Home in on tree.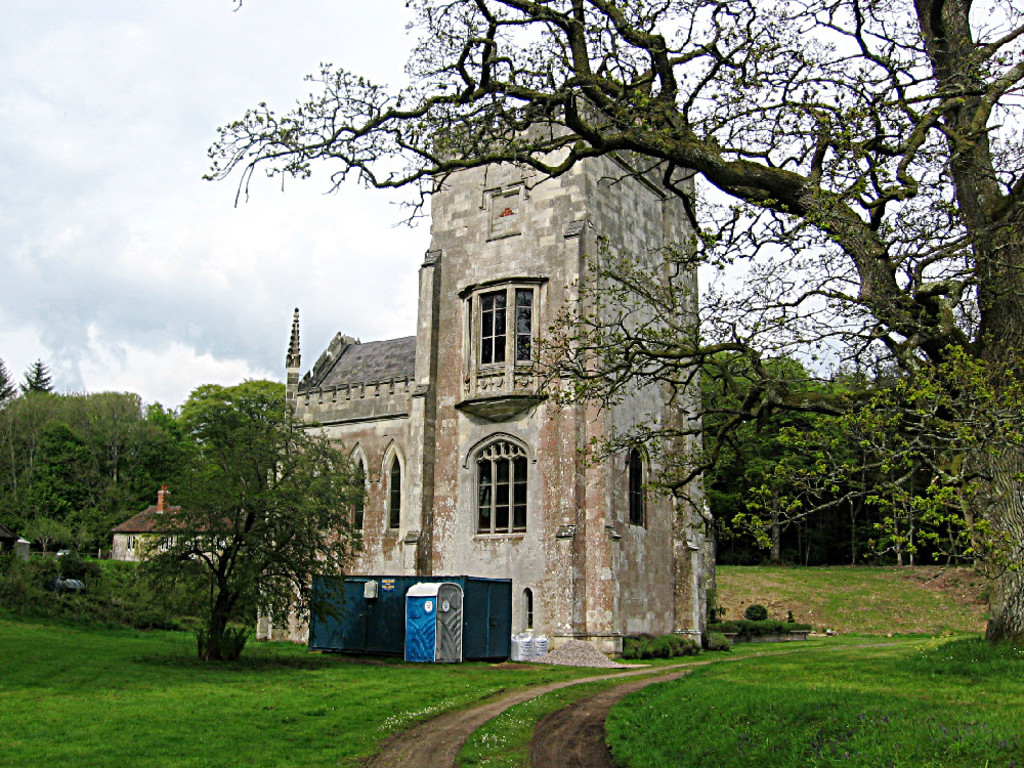
Homed in at (124,397,381,656).
